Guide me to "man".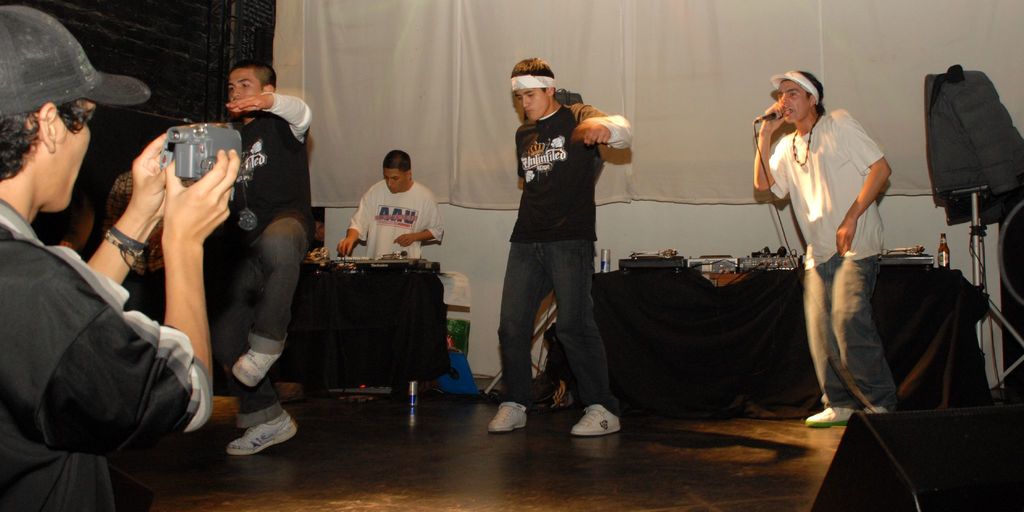
Guidance: x1=751 y1=68 x2=900 y2=428.
